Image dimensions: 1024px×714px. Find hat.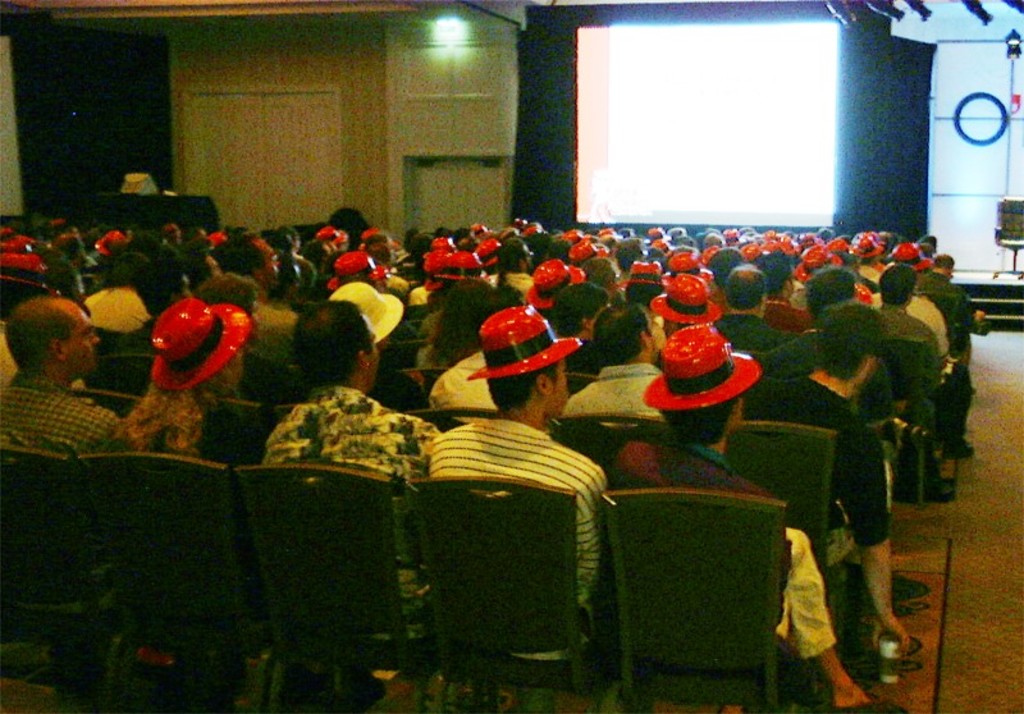
Rect(0, 253, 54, 293).
